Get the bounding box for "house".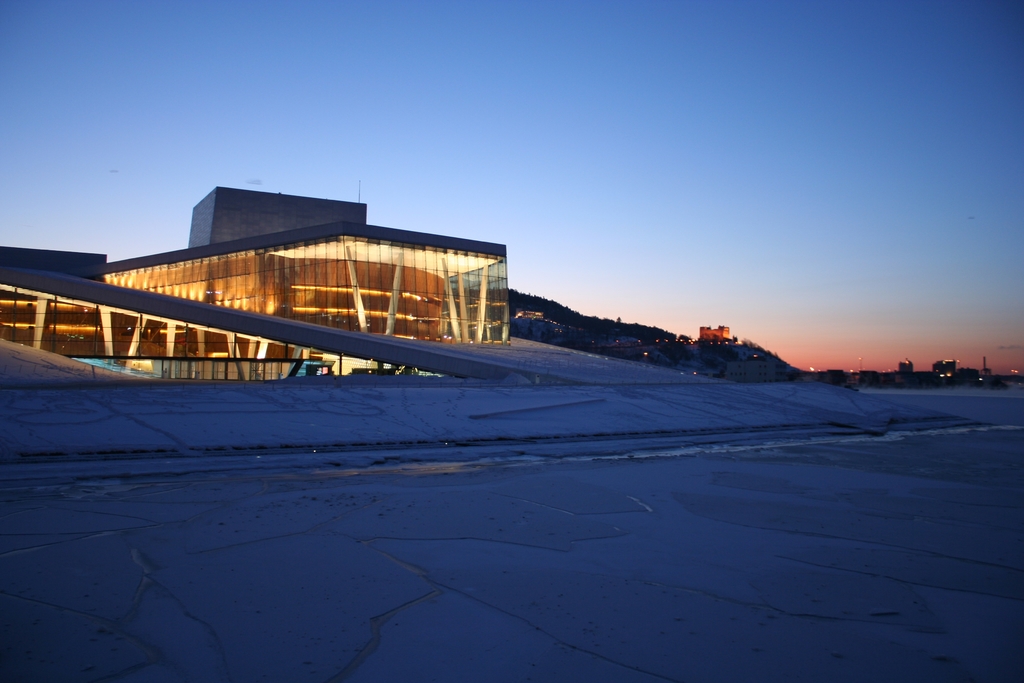
<region>0, 172, 514, 391</region>.
